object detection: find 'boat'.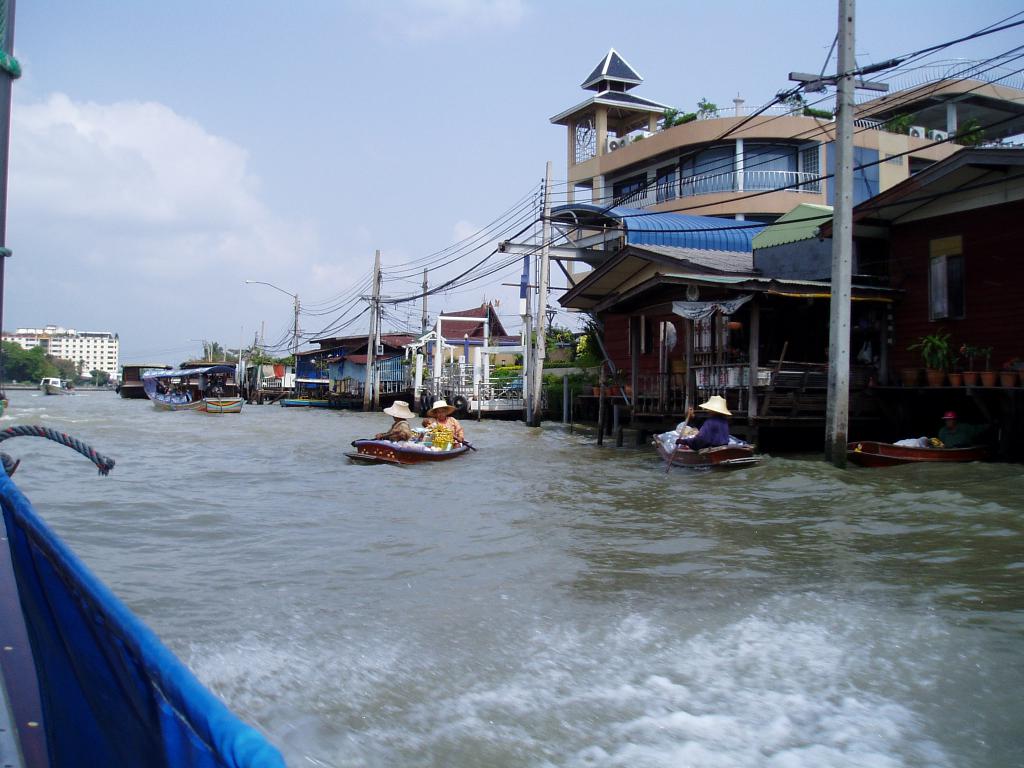
(654,423,762,471).
